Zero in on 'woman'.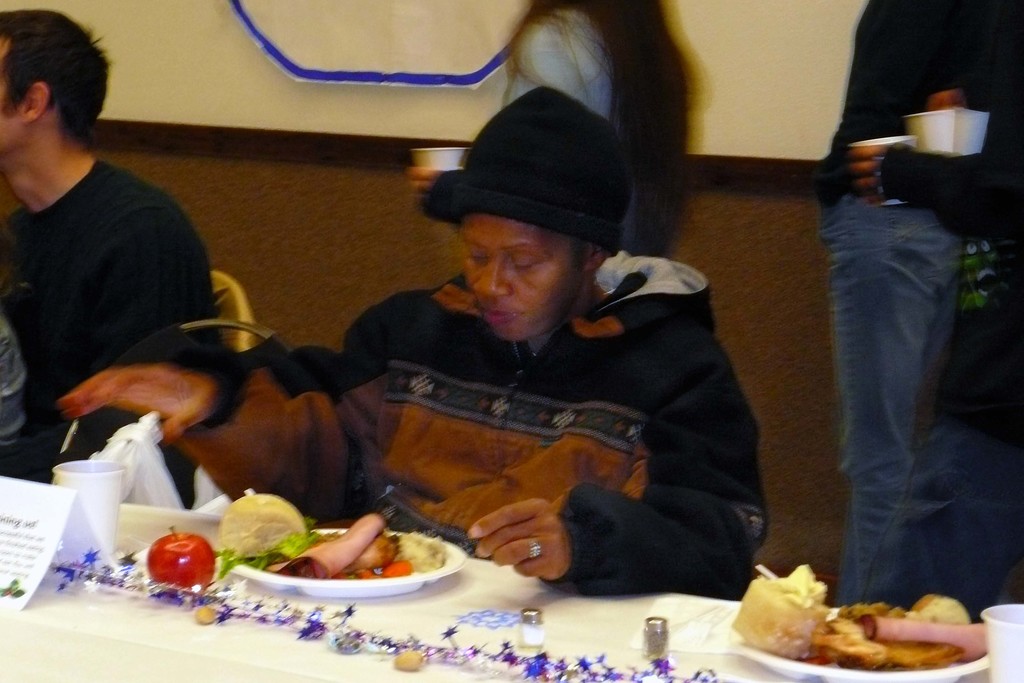
Zeroed in: [495, 0, 708, 265].
